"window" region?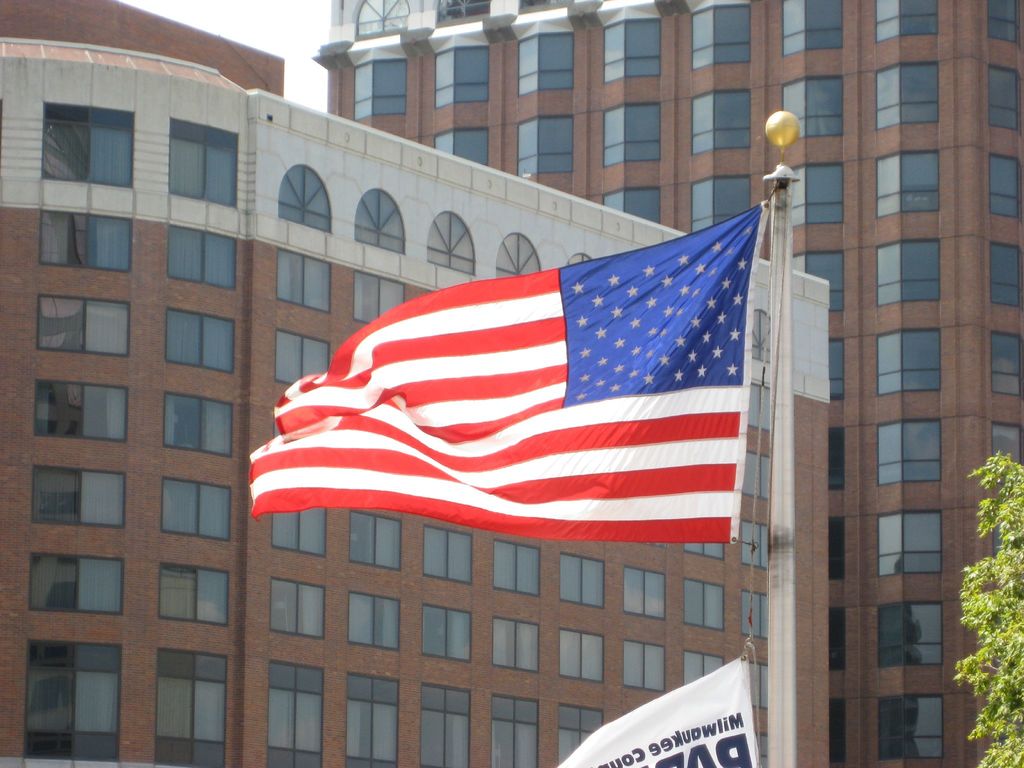
<bbox>163, 308, 237, 378</bbox>
